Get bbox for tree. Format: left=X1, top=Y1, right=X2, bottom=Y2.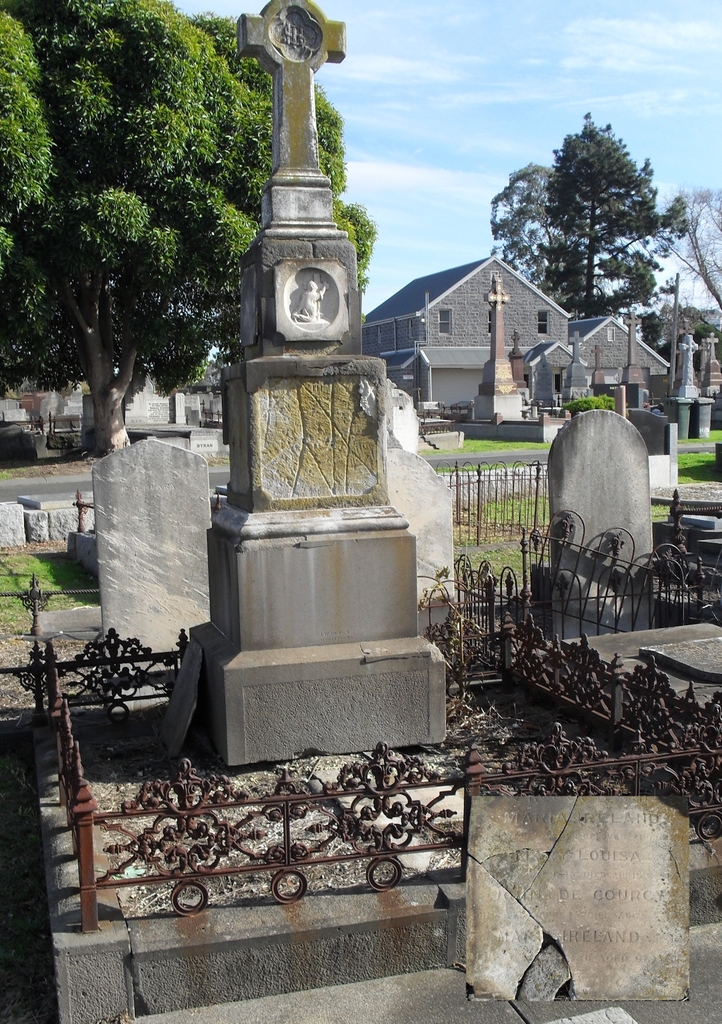
left=492, top=160, right=565, bottom=316.
